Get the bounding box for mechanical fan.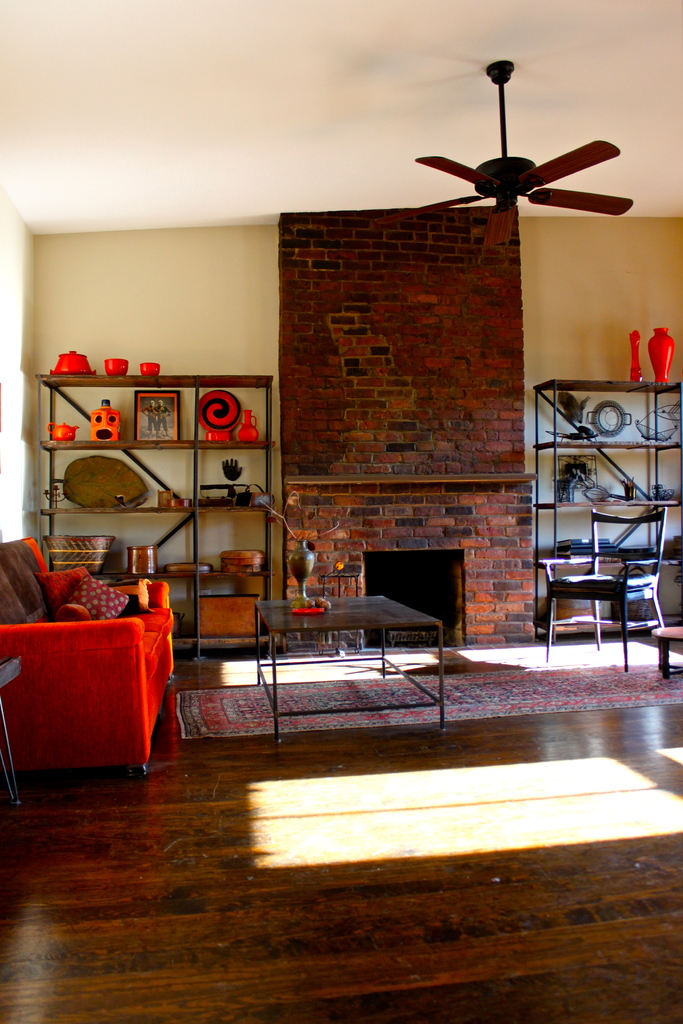
<region>392, 57, 632, 219</region>.
